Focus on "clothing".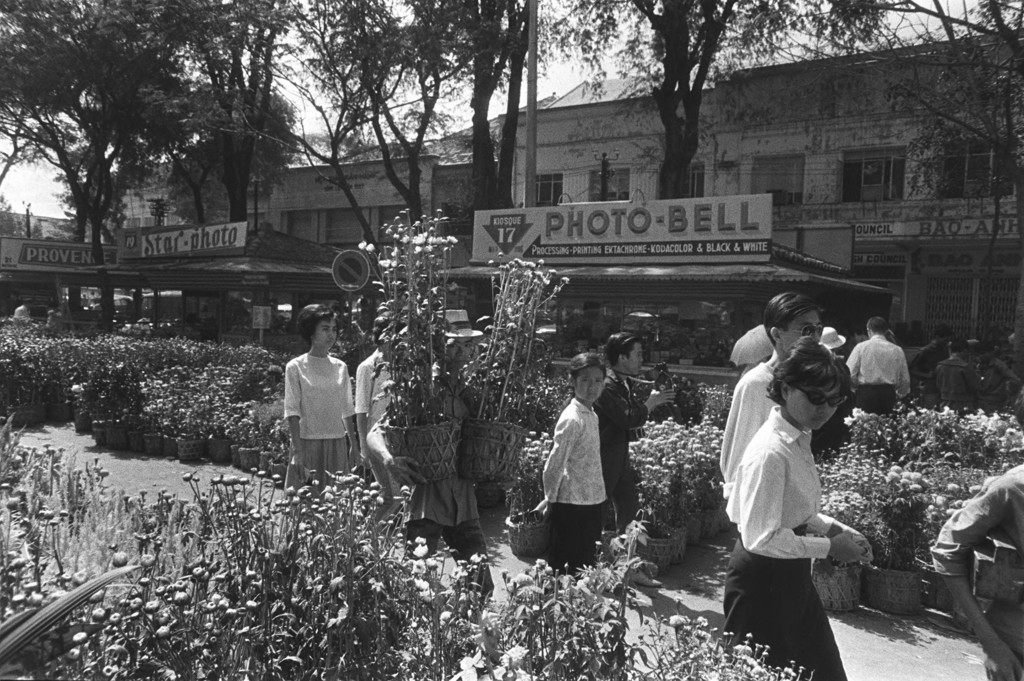
Focused at pyautogui.locateOnScreen(845, 334, 908, 413).
